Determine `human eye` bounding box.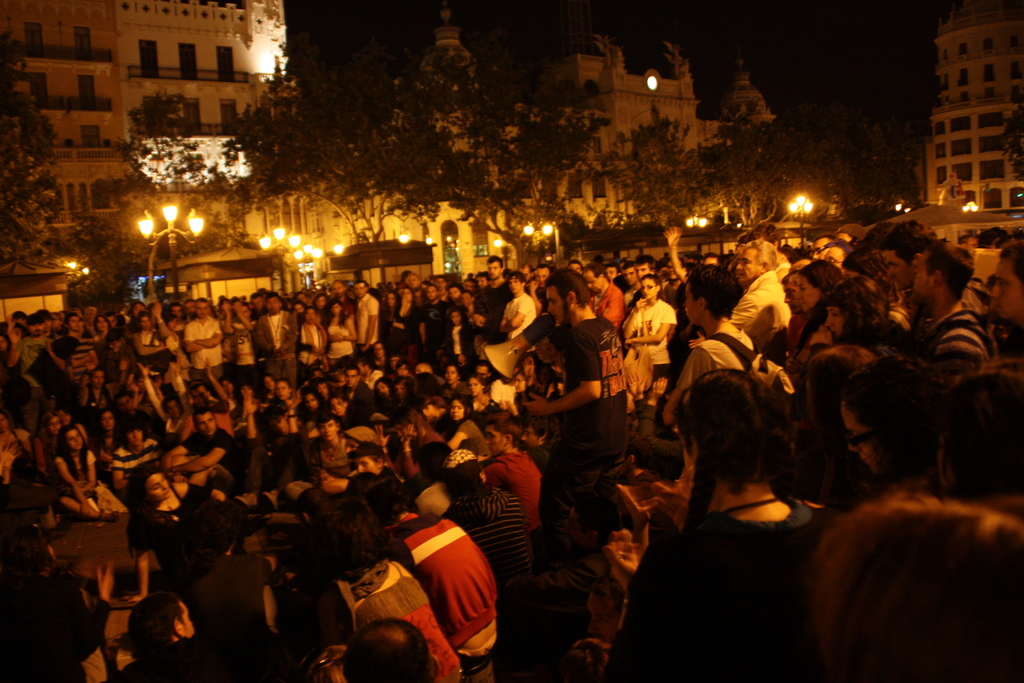
Determined: 742:260:751:267.
